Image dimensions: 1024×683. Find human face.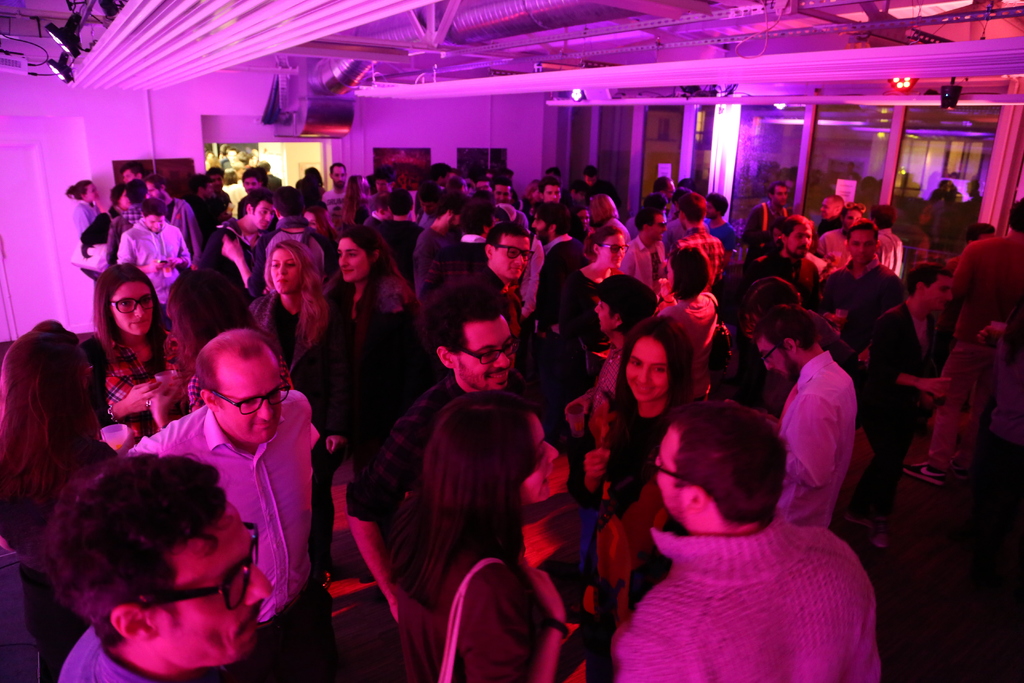
rect(584, 176, 596, 186).
